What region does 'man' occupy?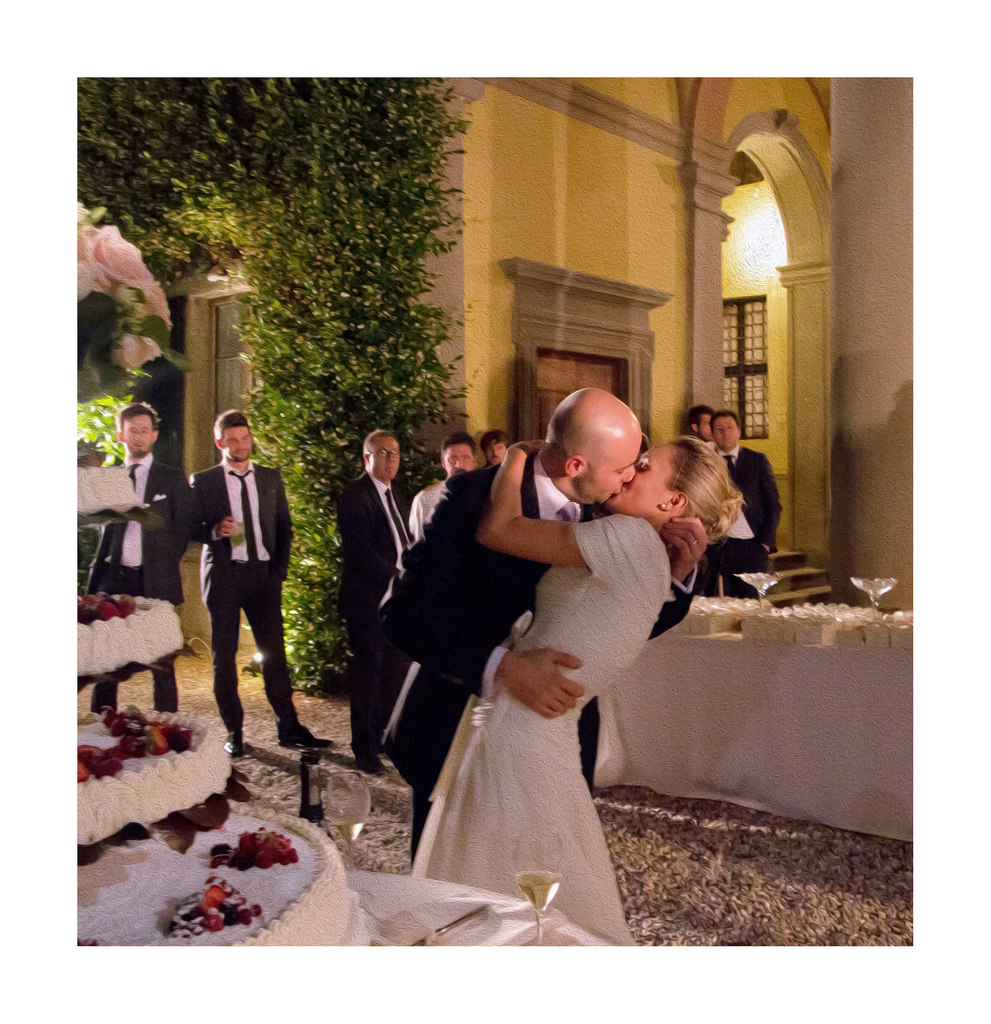
{"left": 412, "top": 435, "right": 486, "bottom": 534}.
